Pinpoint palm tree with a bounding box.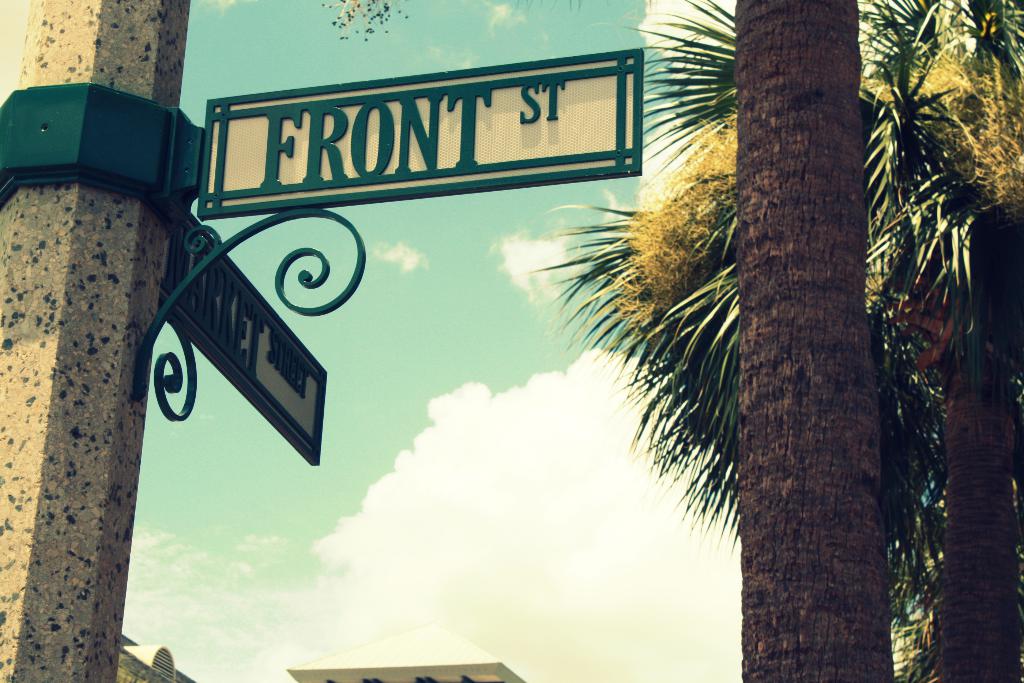
l=525, t=0, r=1023, b=682.
